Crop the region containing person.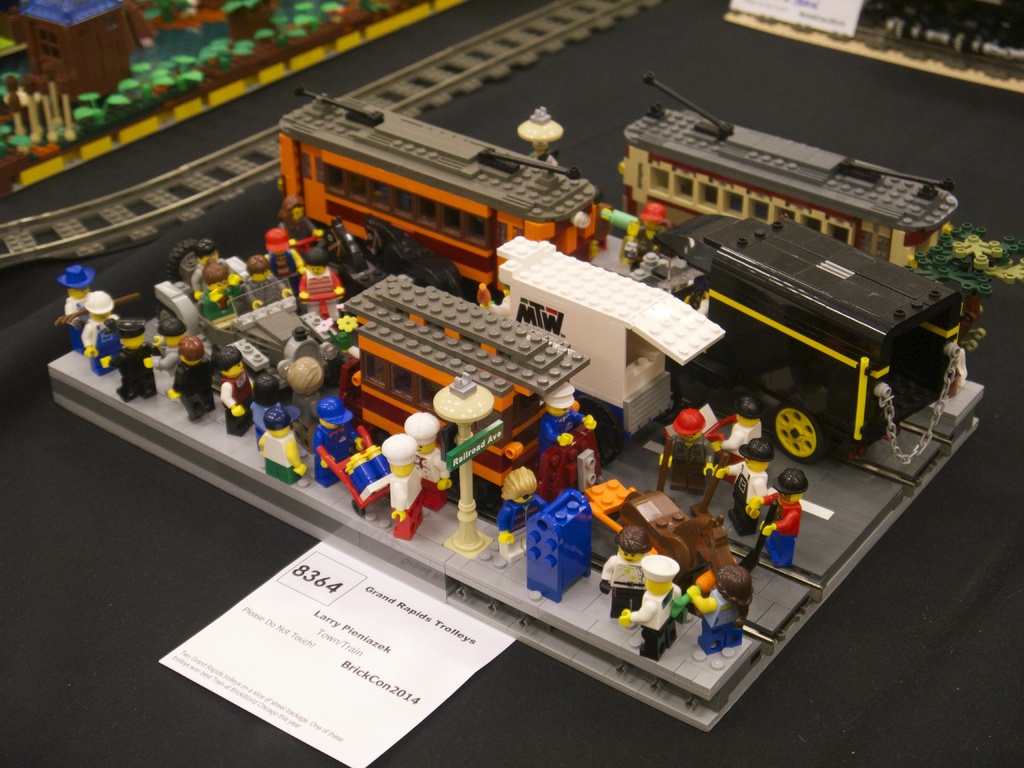
Crop region: {"x1": 597, "y1": 523, "x2": 650, "y2": 620}.
